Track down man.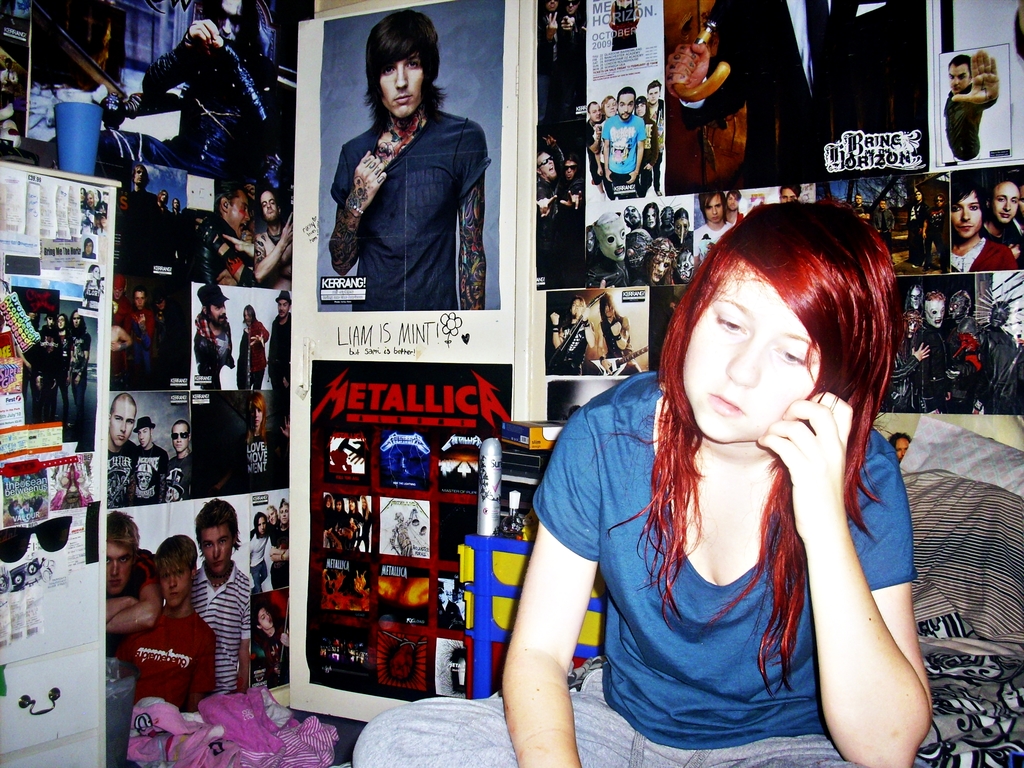
Tracked to detection(268, 292, 292, 422).
